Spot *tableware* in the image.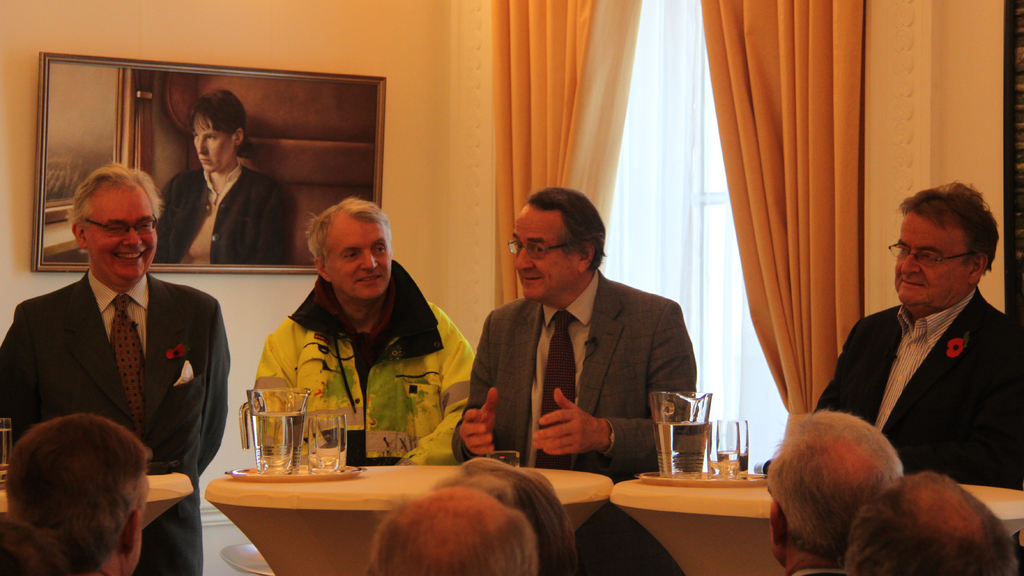
*tableware* found at <region>645, 388, 715, 479</region>.
